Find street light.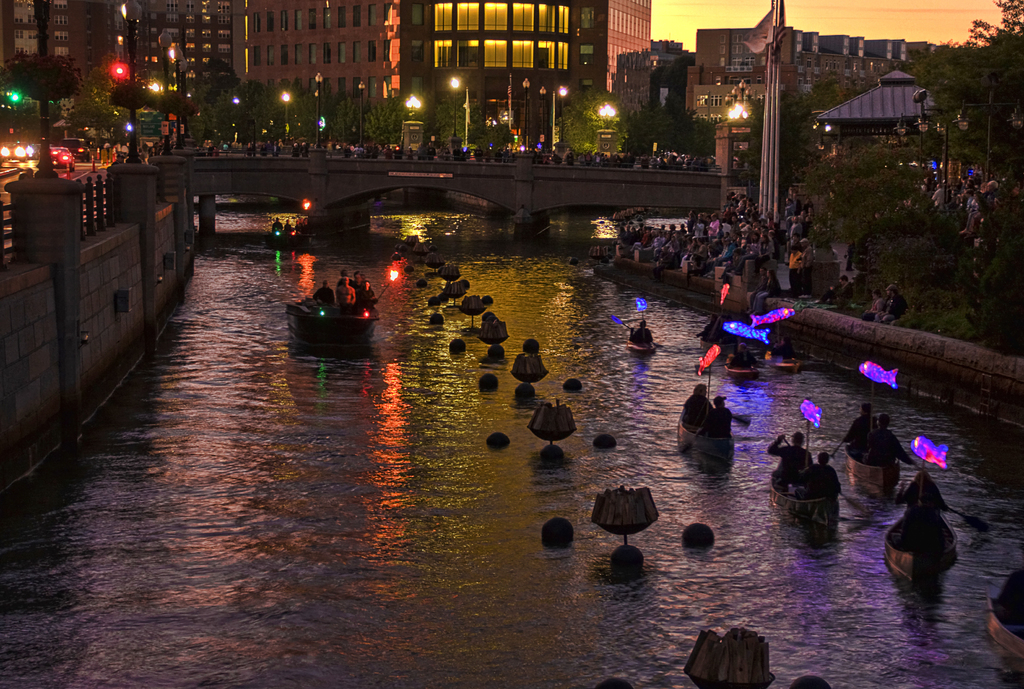
<region>359, 81, 365, 147</region>.
